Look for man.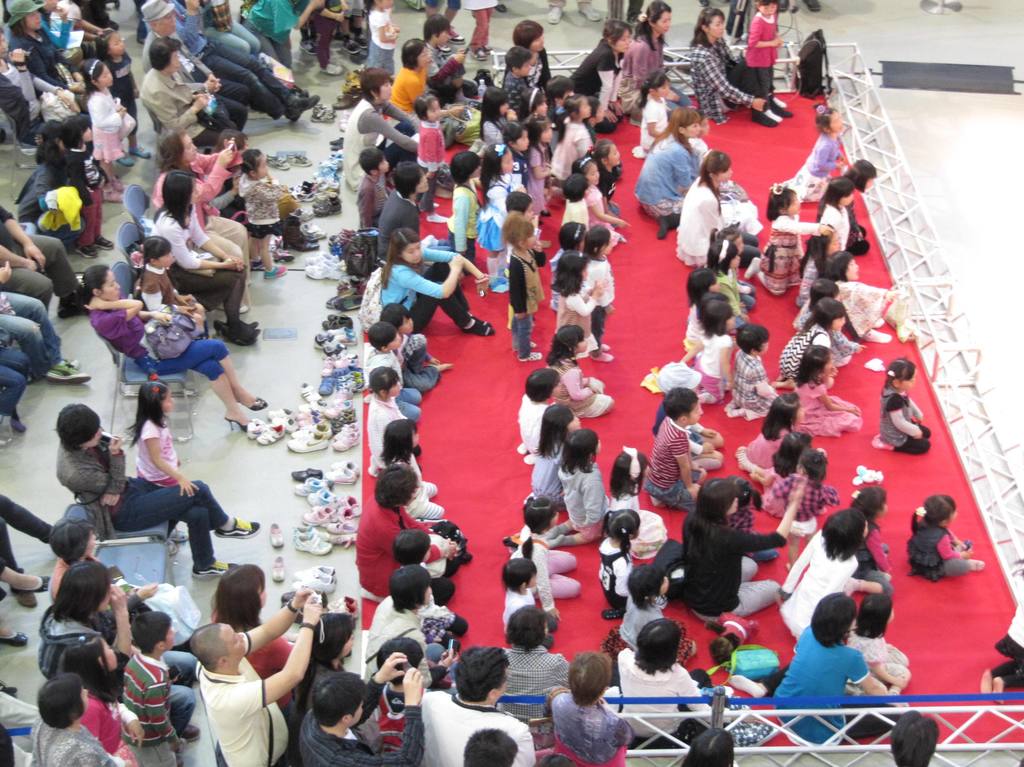
Found: 146/1/321/124.
